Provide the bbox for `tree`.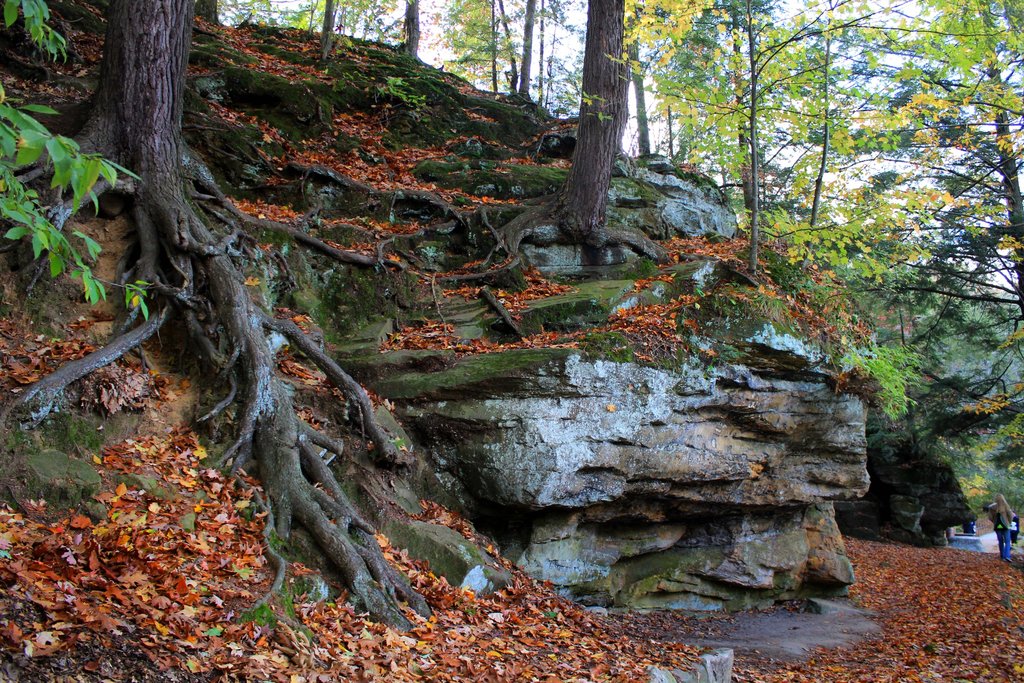
<box>0,0,1004,593</box>.
